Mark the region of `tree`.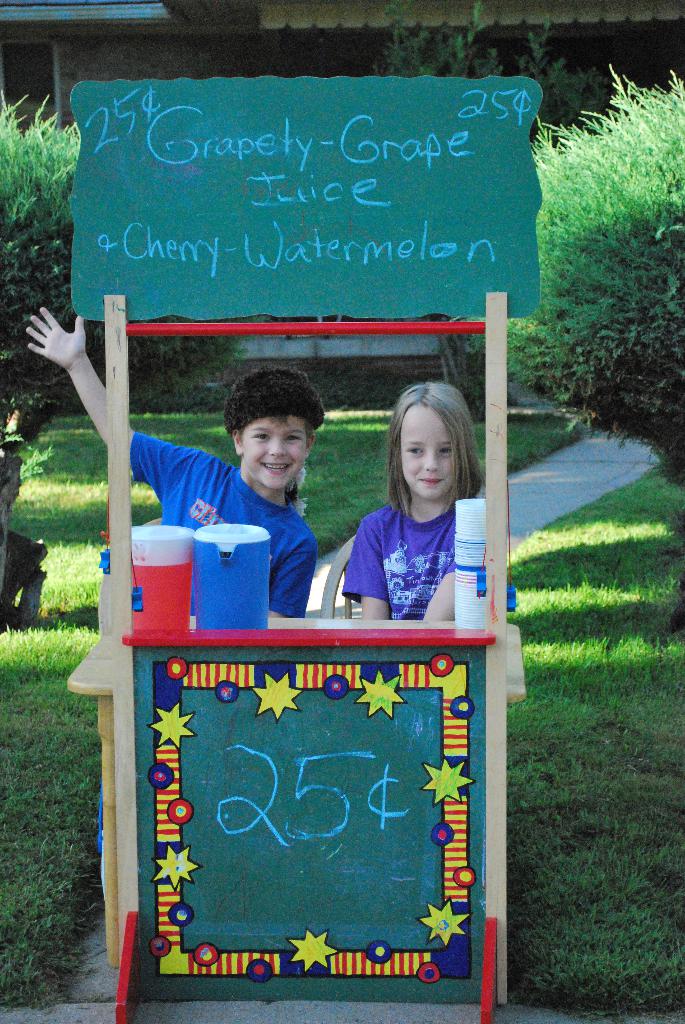
Region: x1=372 y1=0 x2=684 y2=461.
